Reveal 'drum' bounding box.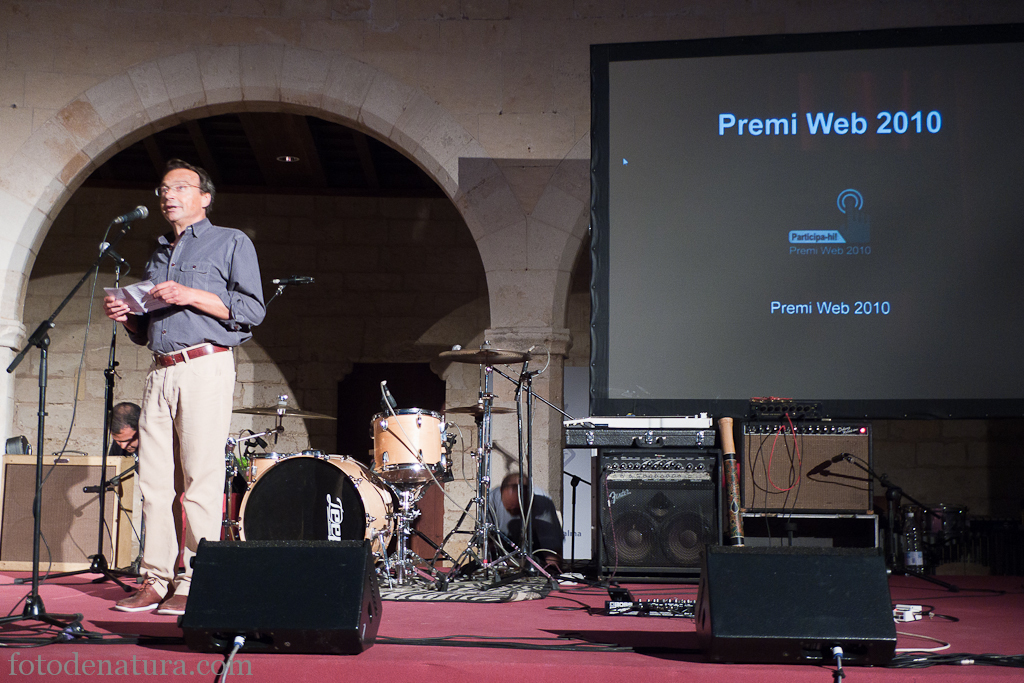
Revealed: l=238, t=453, r=394, b=568.
